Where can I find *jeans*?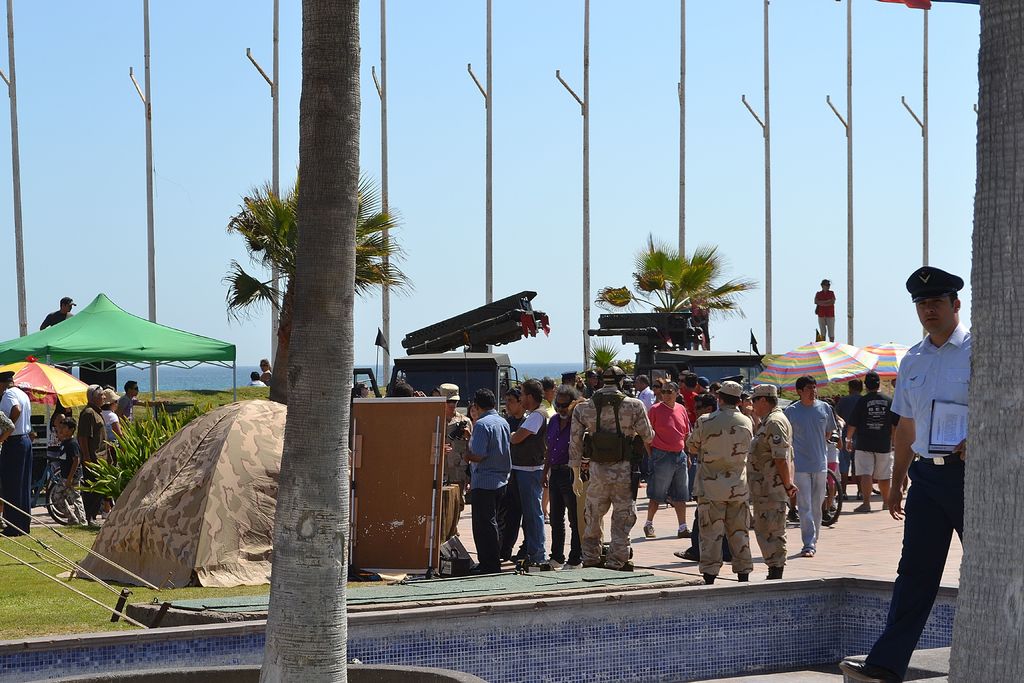
You can find it at (x1=794, y1=467, x2=825, y2=548).
